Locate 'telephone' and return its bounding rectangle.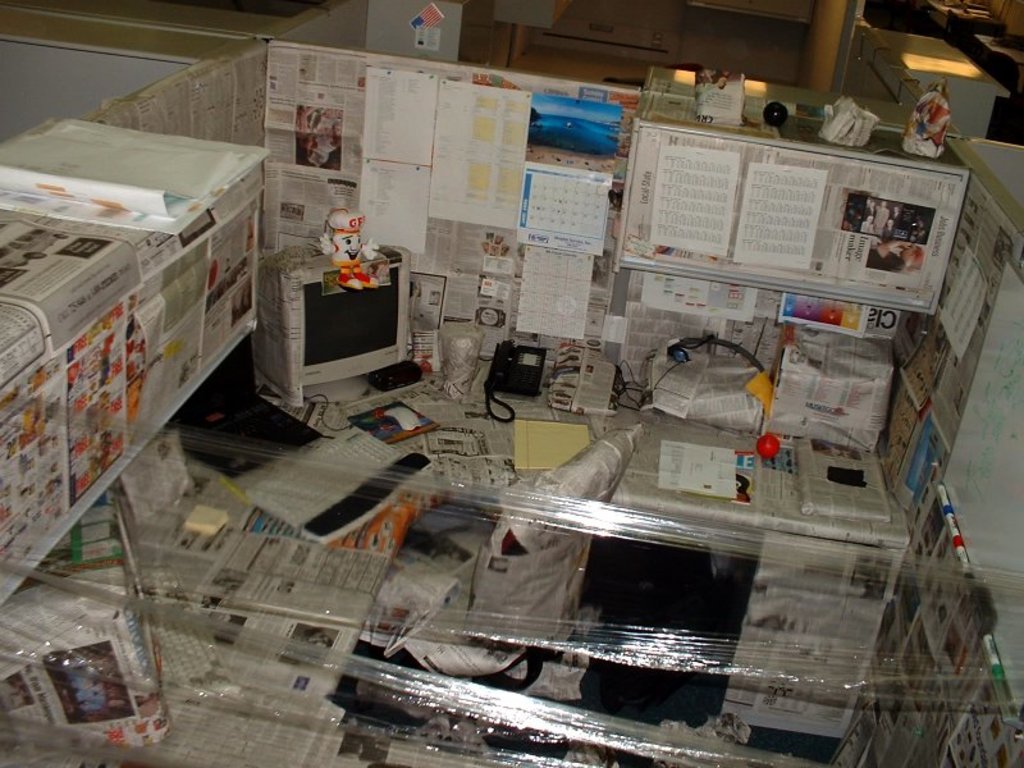
bbox=(479, 338, 544, 424).
